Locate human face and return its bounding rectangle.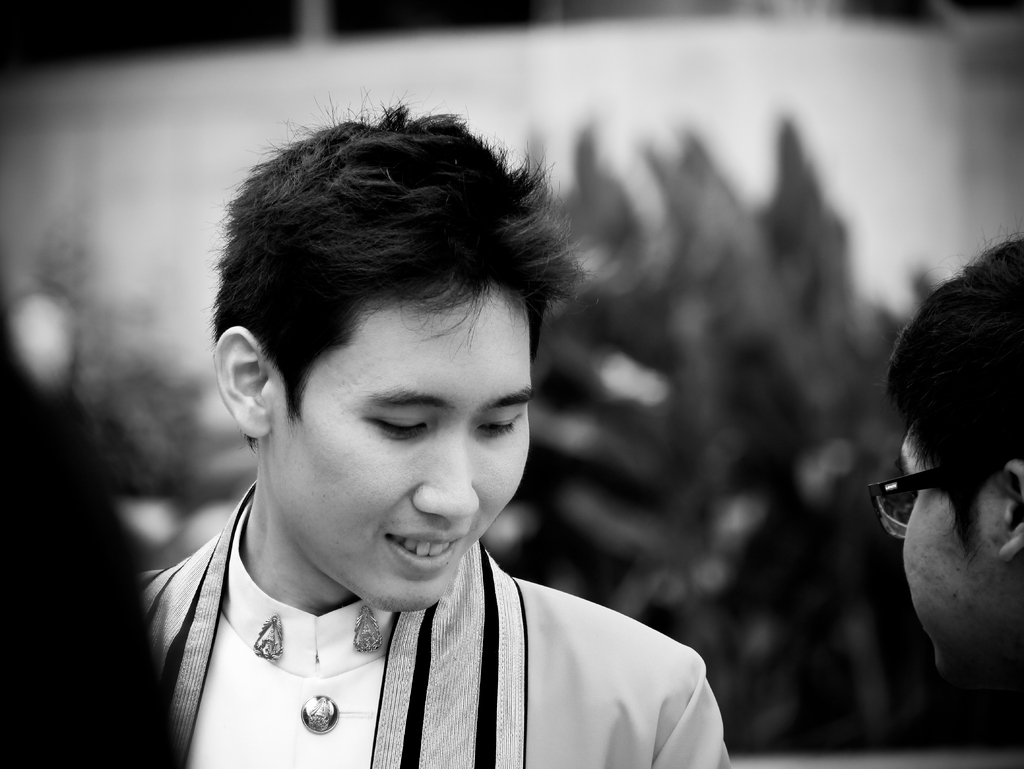
{"left": 255, "top": 277, "right": 530, "bottom": 612}.
